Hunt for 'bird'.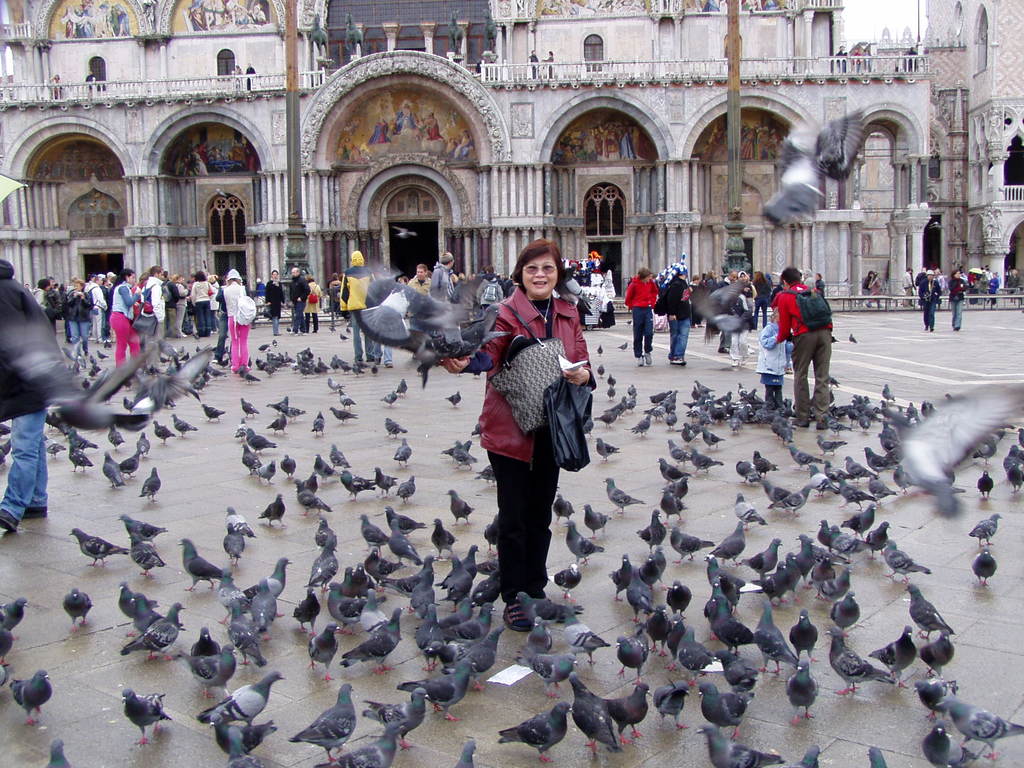
Hunted down at (left=387, top=392, right=396, bottom=406).
